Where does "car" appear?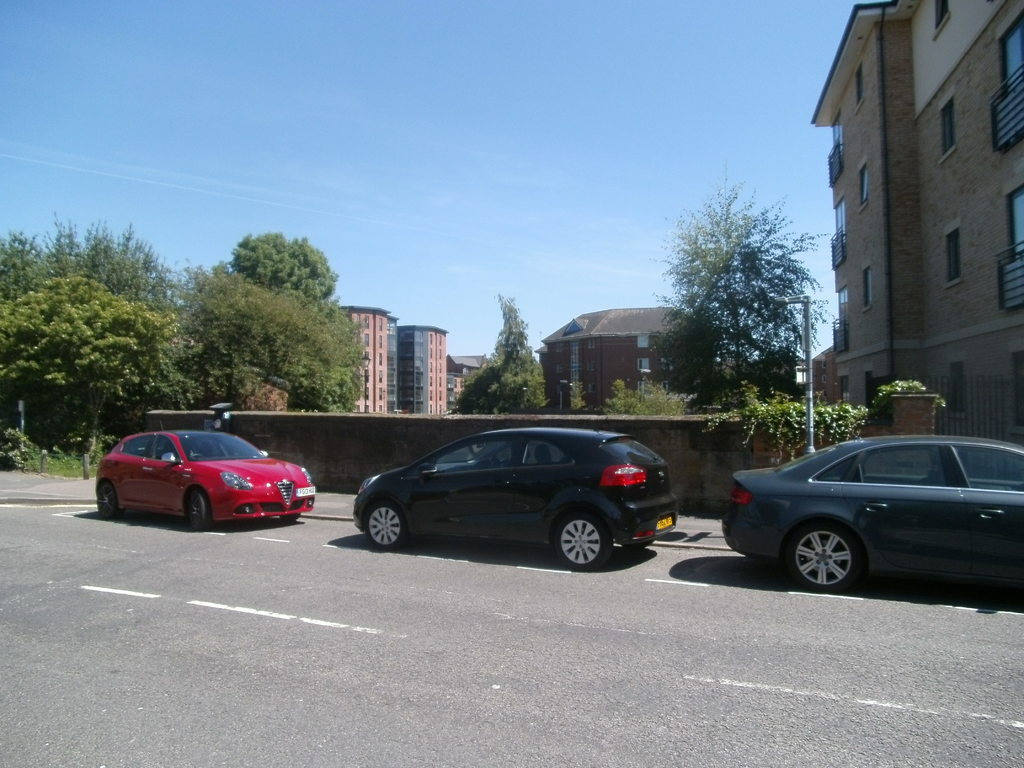
Appears at bbox=(724, 437, 1023, 596).
